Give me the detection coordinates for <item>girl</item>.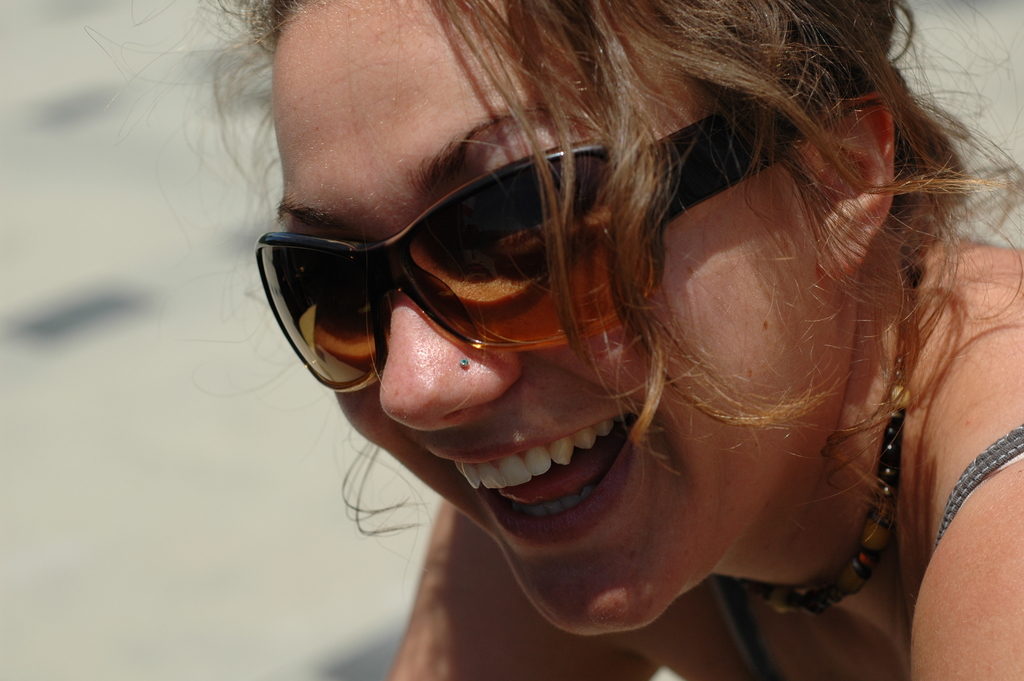
bbox(79, 0, 1023, 680).
